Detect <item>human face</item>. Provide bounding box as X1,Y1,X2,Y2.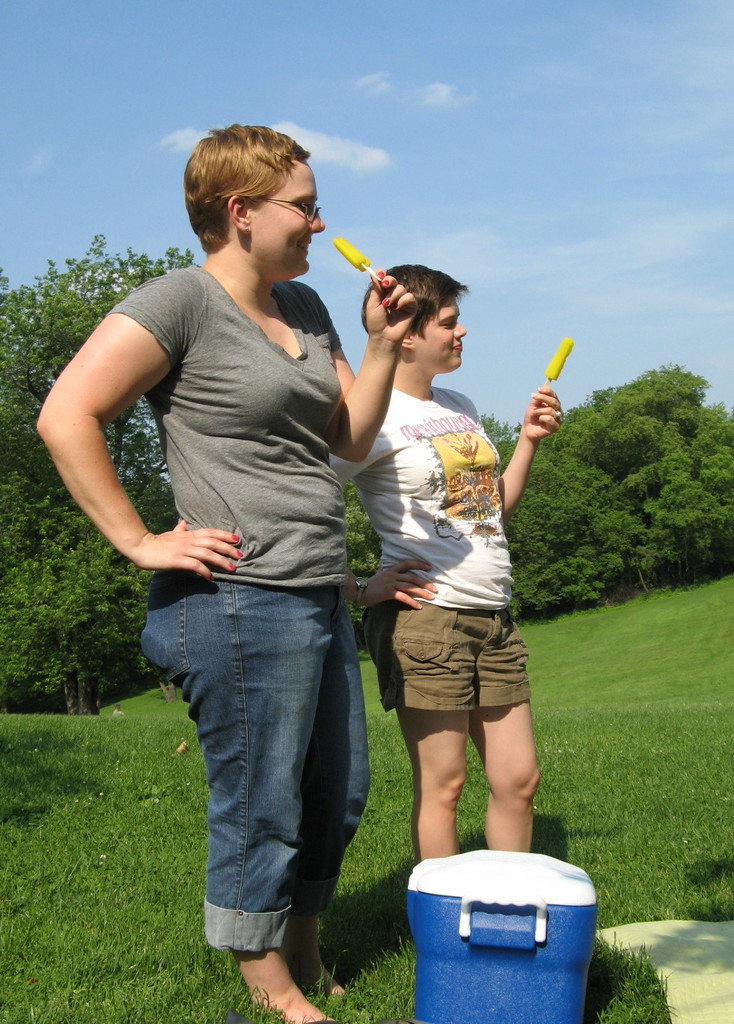
415,293,468,371.
